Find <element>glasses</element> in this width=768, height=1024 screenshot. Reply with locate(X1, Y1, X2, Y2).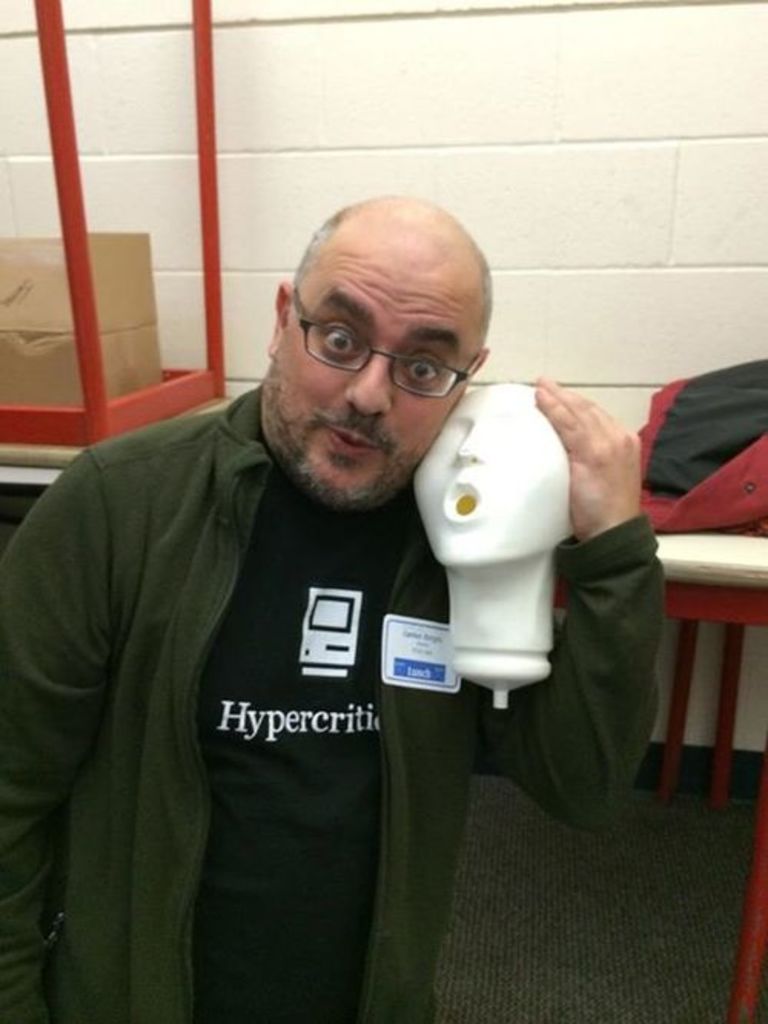
locate(293, 290, 478, 402).
